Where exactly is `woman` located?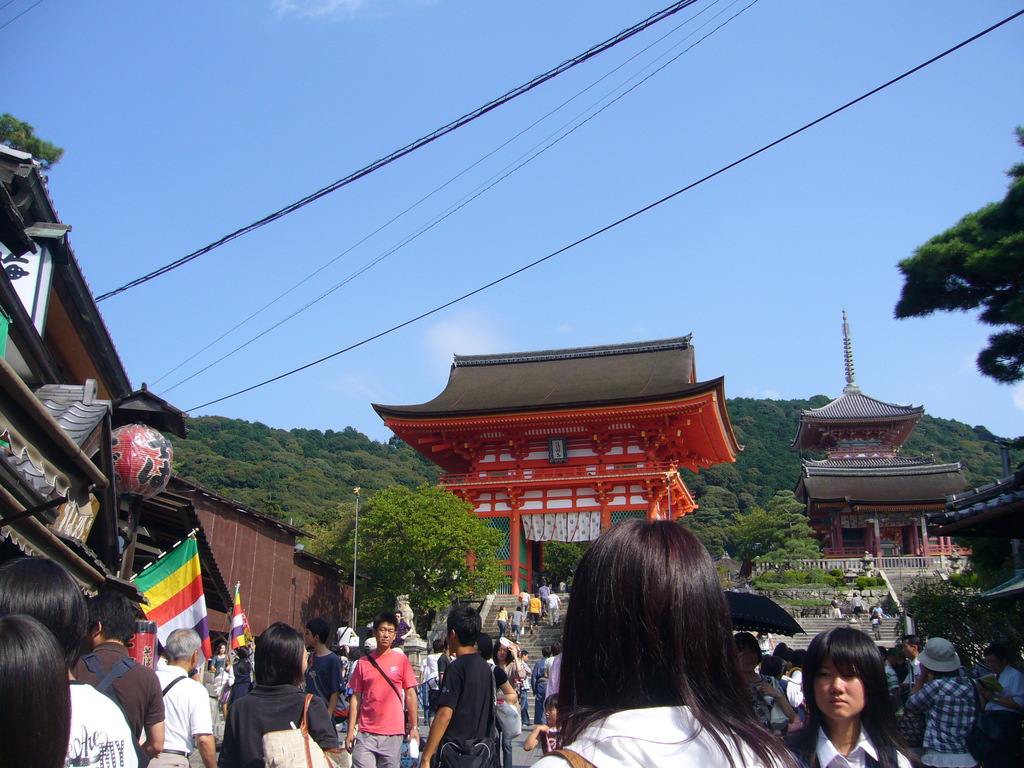
Its bounding box is 788/615/915/765.
